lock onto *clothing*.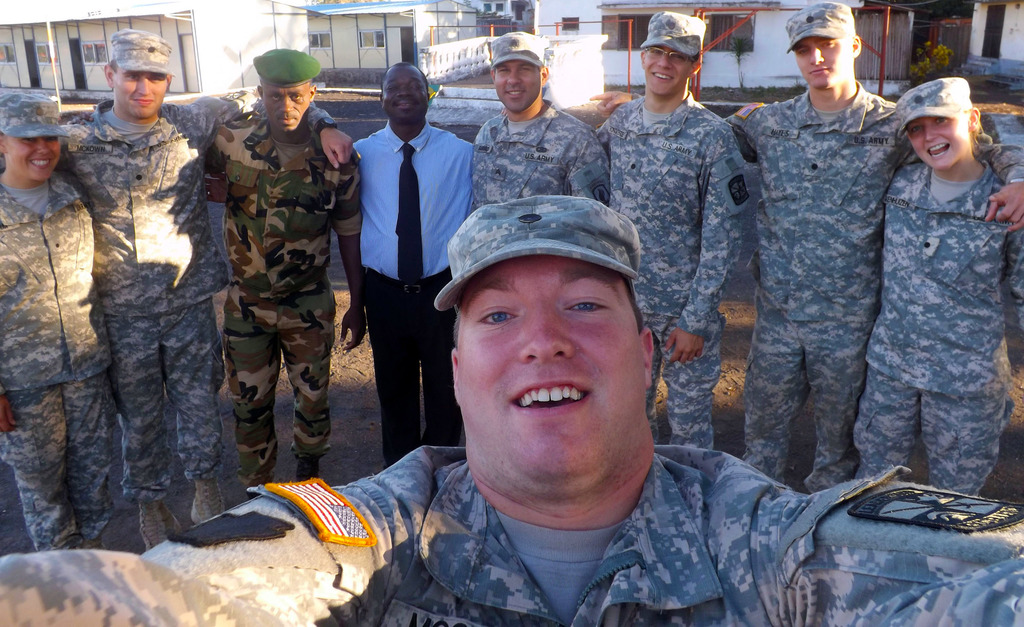
Locked: [346, 110, 488, 485].
